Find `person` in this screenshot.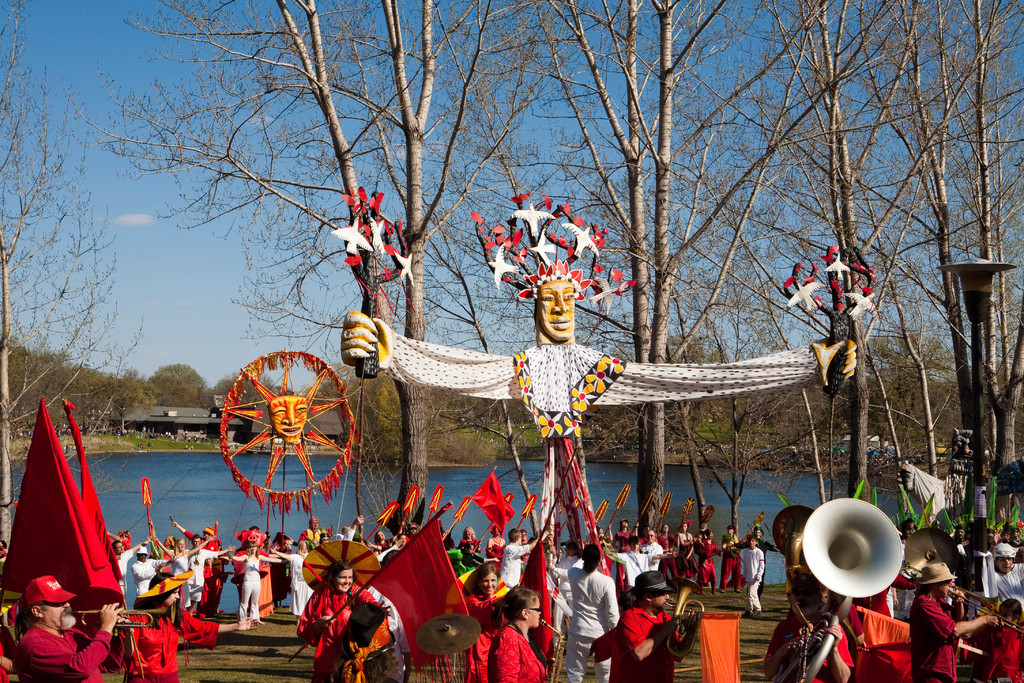
The bounding box for `person` is [737,532,765,619].
